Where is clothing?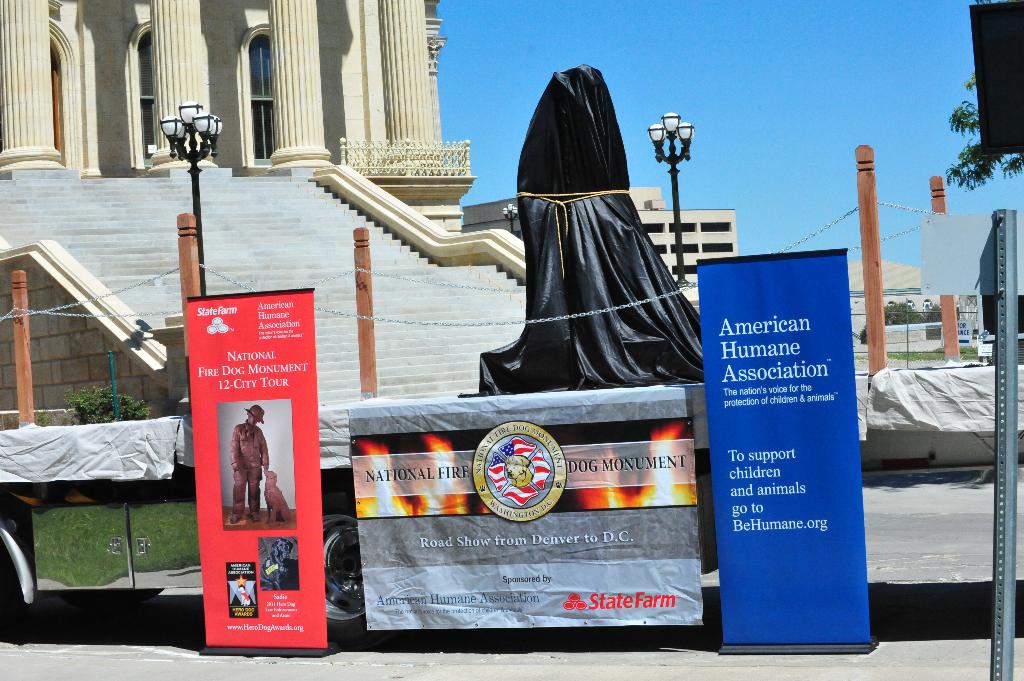
detection(234, 422, 268, 513).
